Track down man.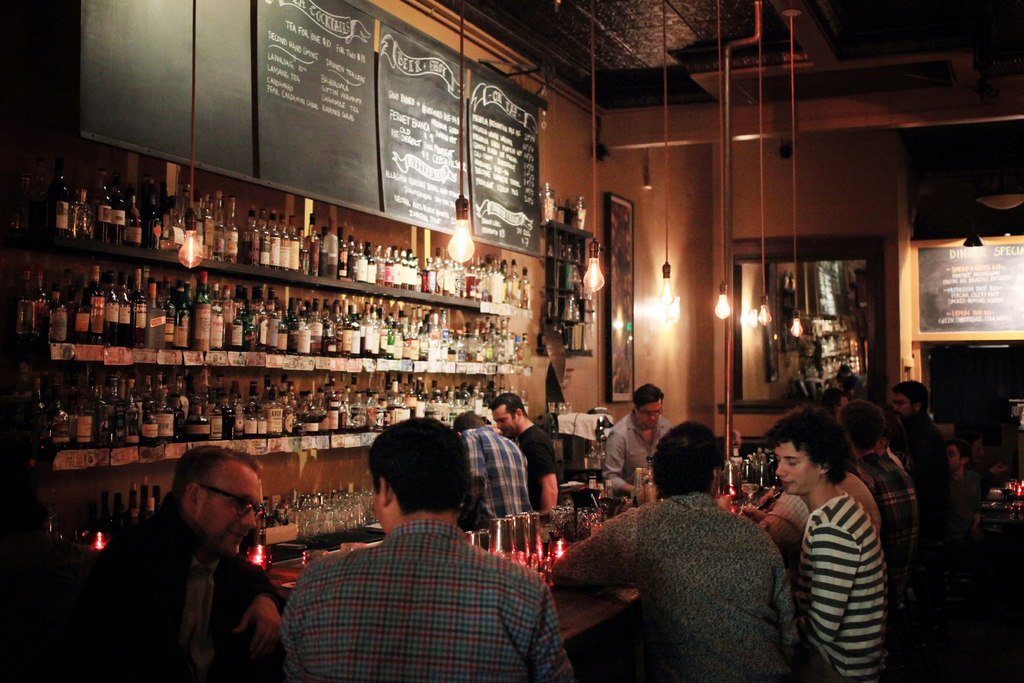
Tracked to {"left": 271, "top": 432, "right": 561, "bottom": 673}.
